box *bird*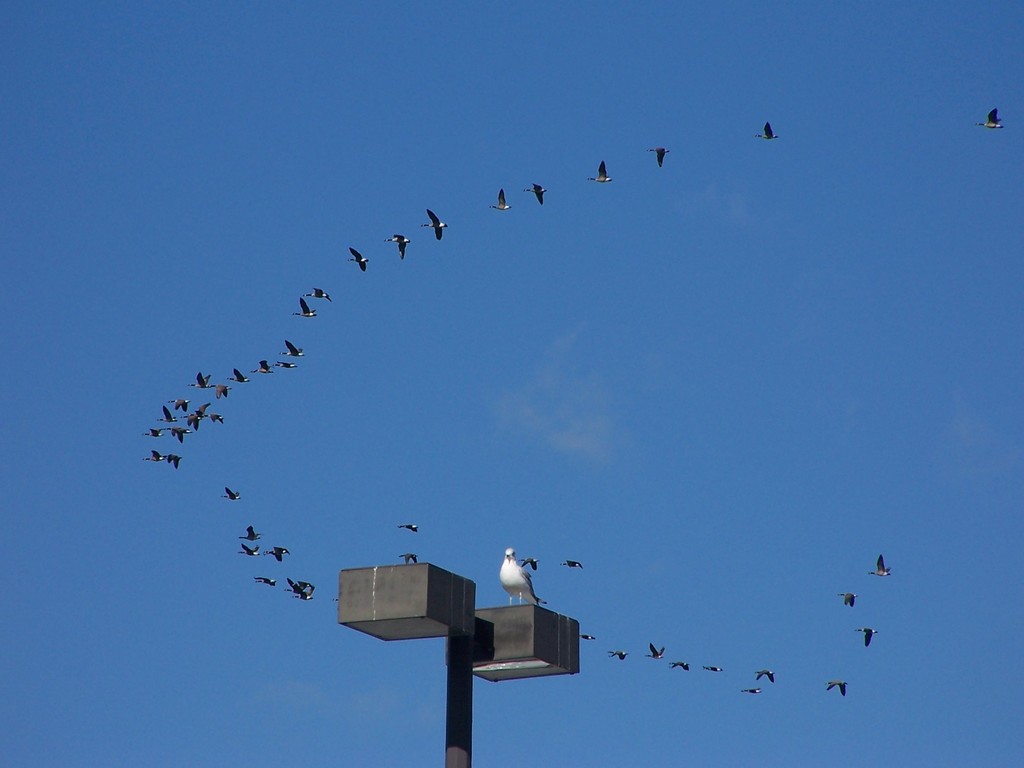
[381,226,413,262]
